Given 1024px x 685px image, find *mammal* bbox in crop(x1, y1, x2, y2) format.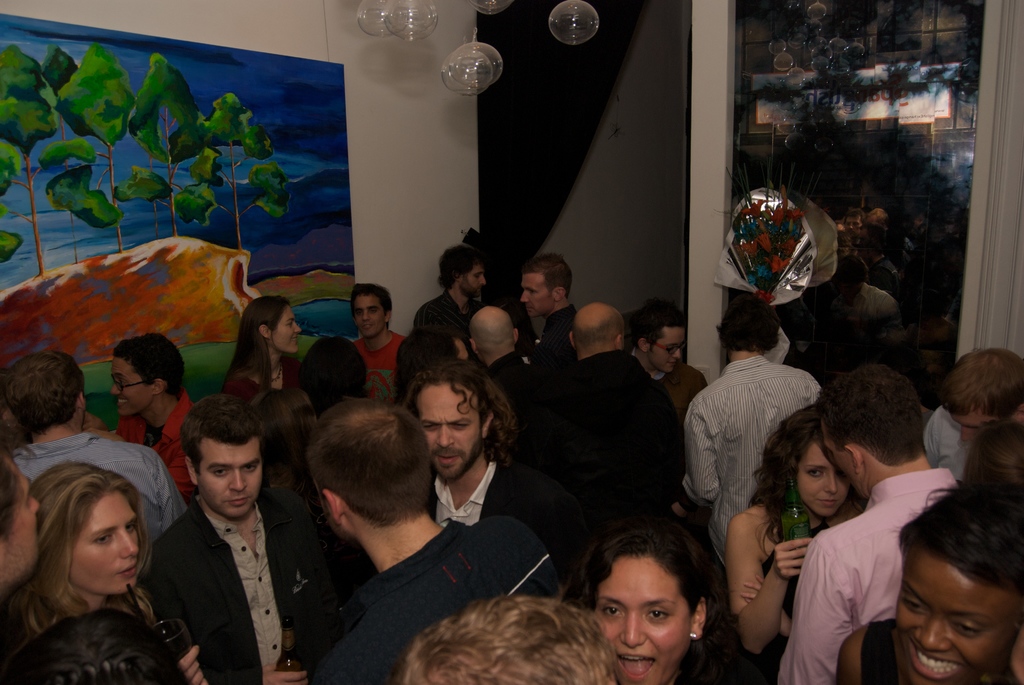
crop(396, 591, 617, 684).
